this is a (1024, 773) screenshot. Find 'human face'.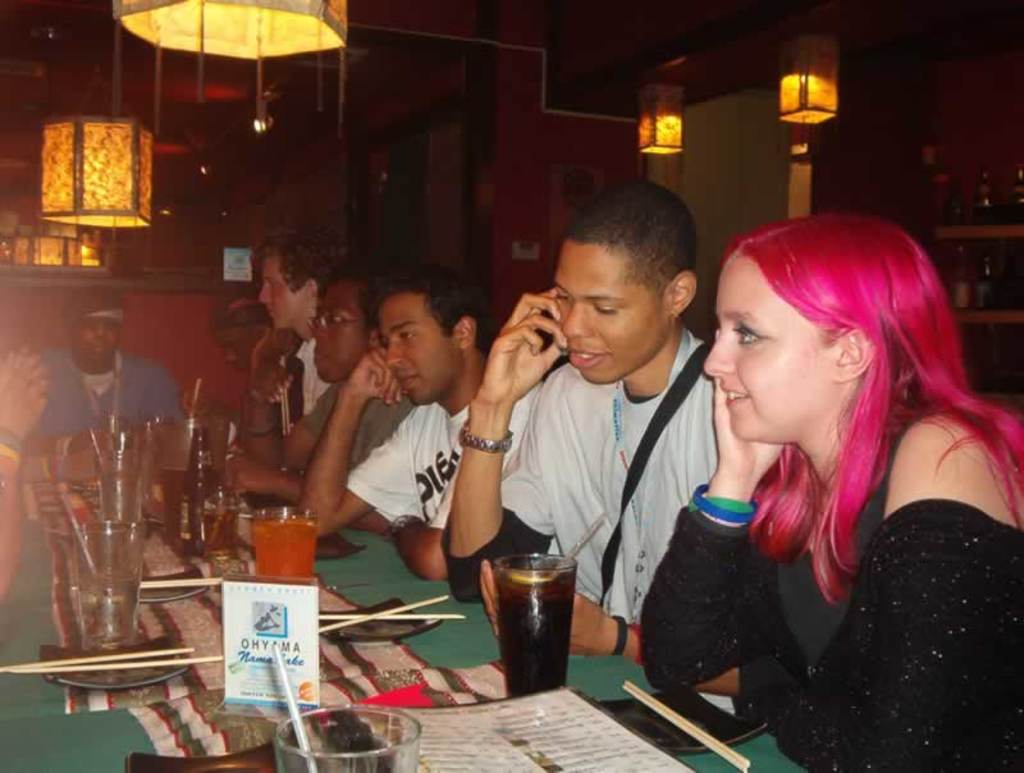
Bounding box: Rect(224, 319, 262, 366).
